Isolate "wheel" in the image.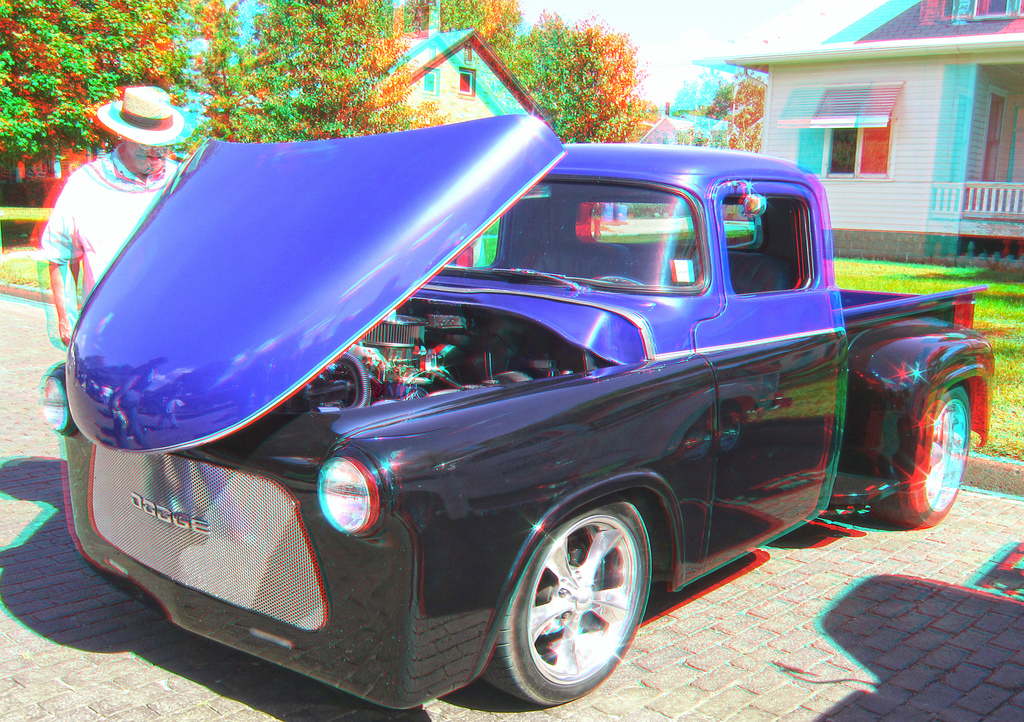
Isolated region: detection(492, 505, 671, 703).
